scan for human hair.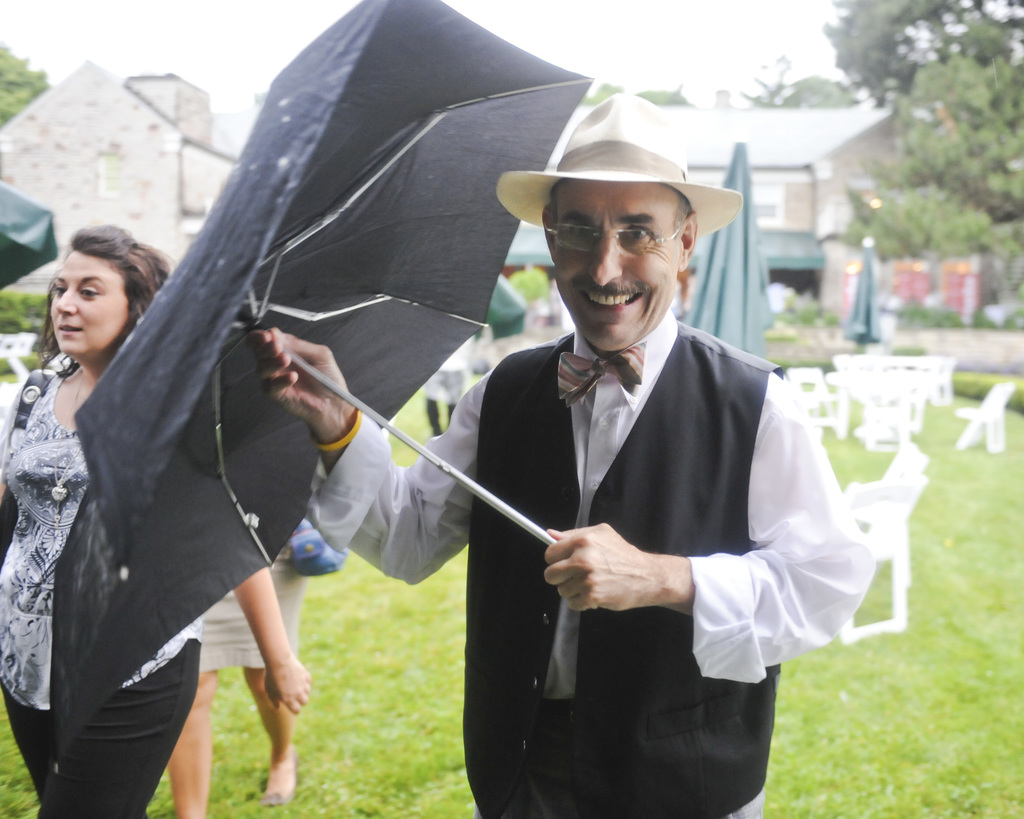
Scan result: [36, 221, 177, 341].
